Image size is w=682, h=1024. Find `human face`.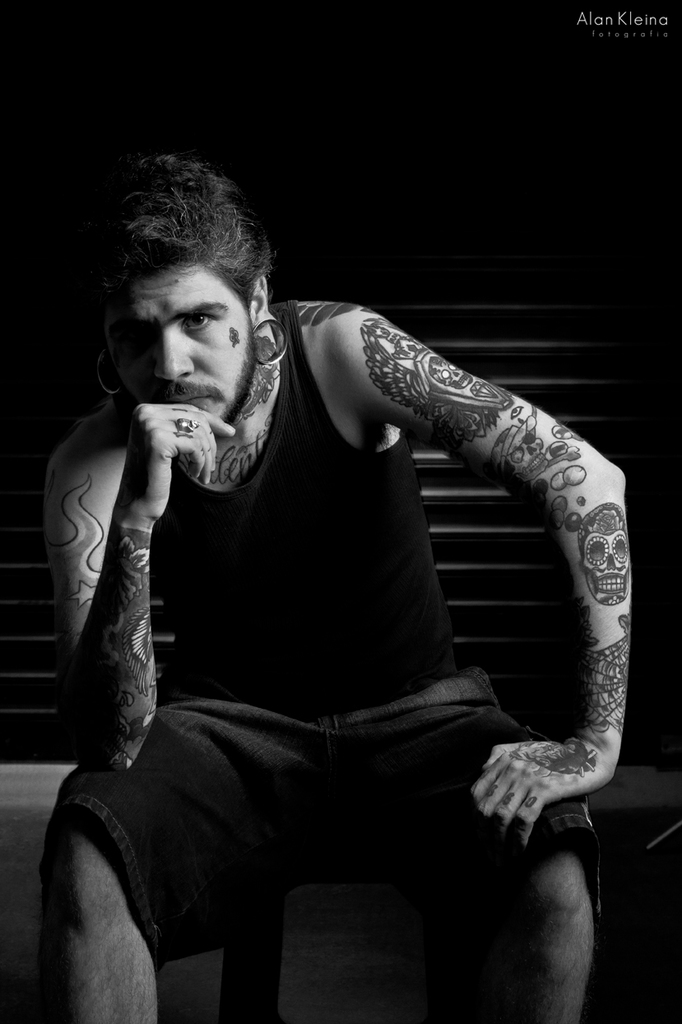
pyautogui.locateOnScreen(103, 263, 254, 422).
